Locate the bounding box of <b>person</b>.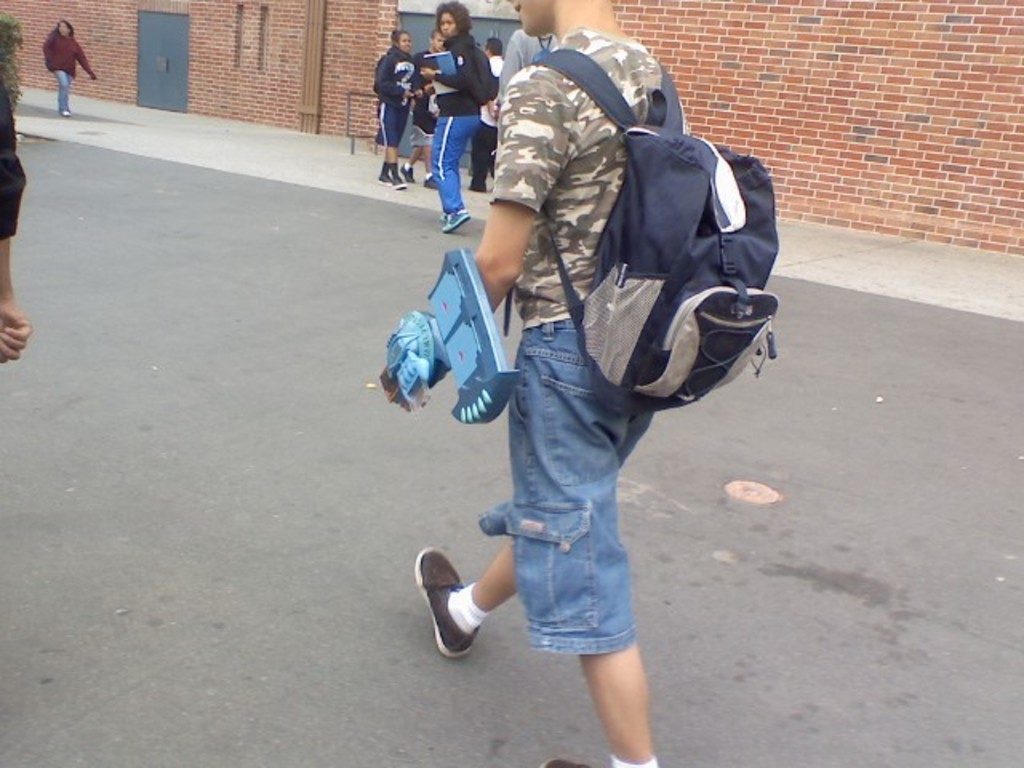
Bounding box: [left=402, top=34, right=440, bottom=189].
